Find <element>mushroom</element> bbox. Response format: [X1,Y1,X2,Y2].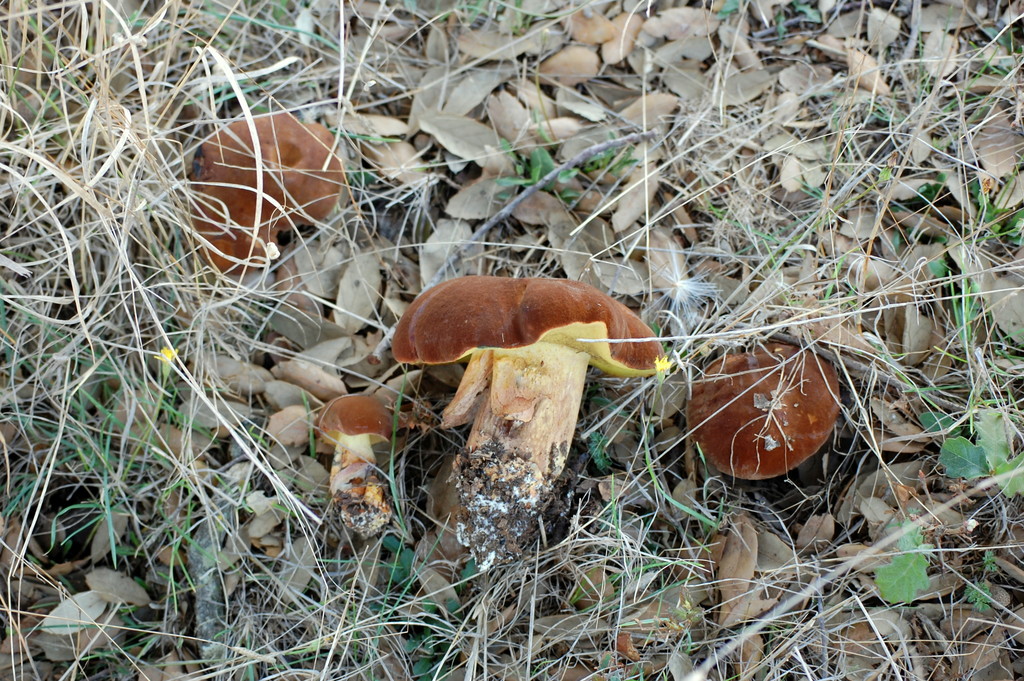
[317,391,394,536].
